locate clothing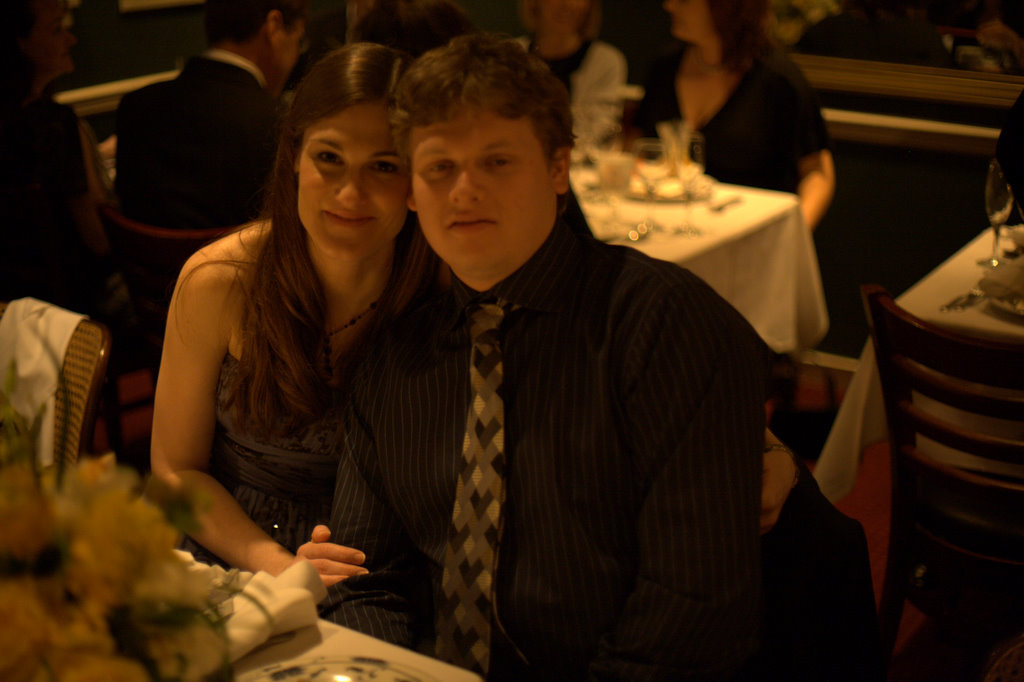
x1=211 y1=358 x2=349 y2=575
